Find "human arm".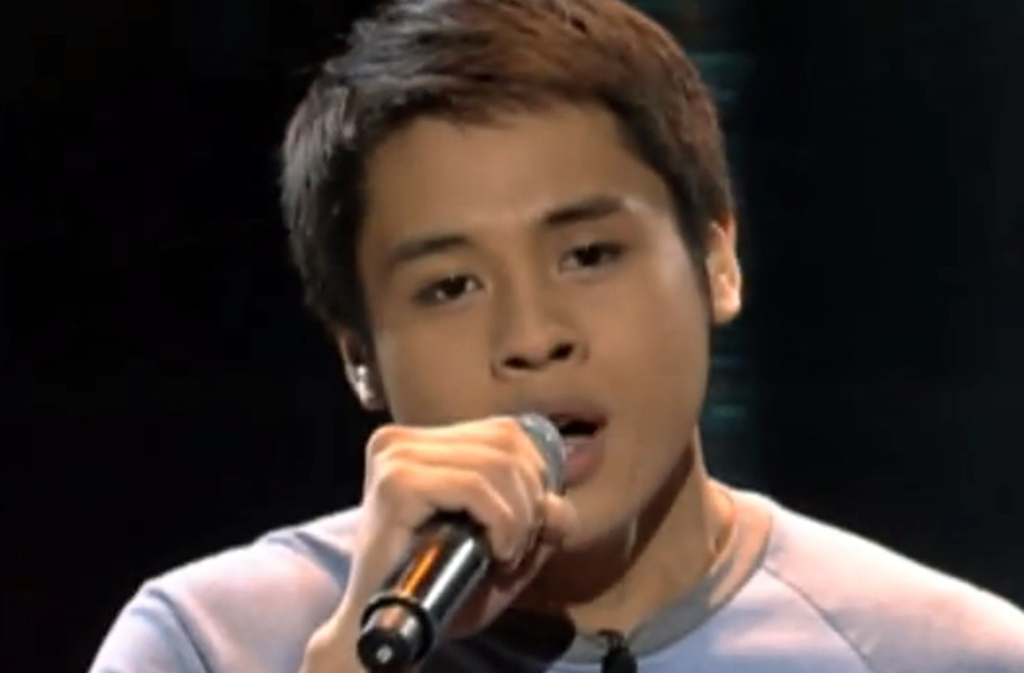
bbox=[815, 541, 1023, 672].
